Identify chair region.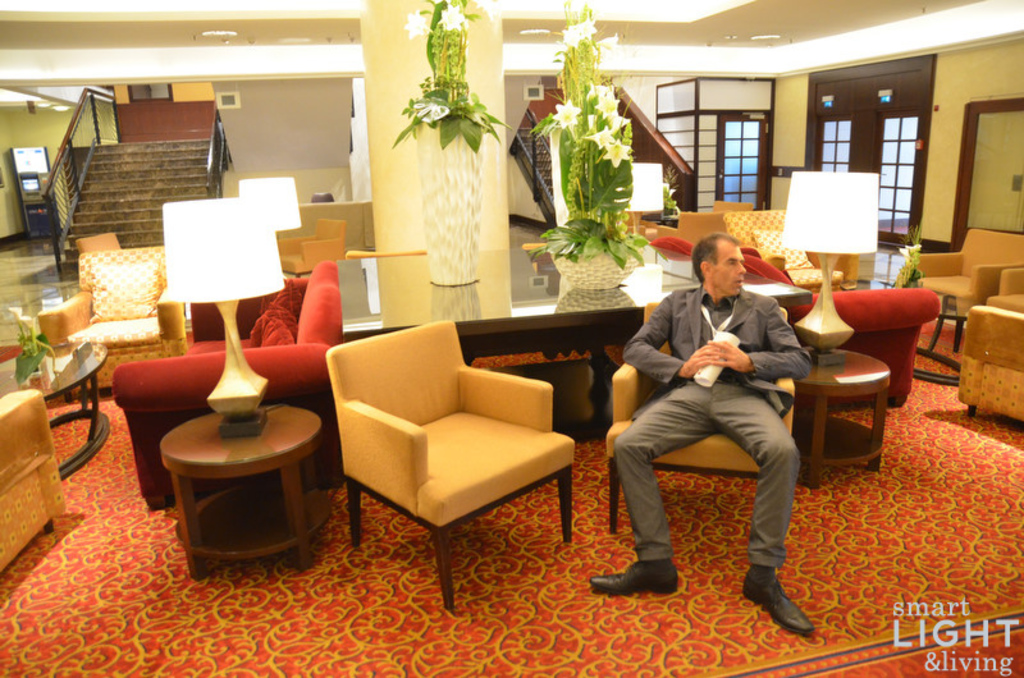
Region: [x1=346, y1=249, x2=424, y2=255].
